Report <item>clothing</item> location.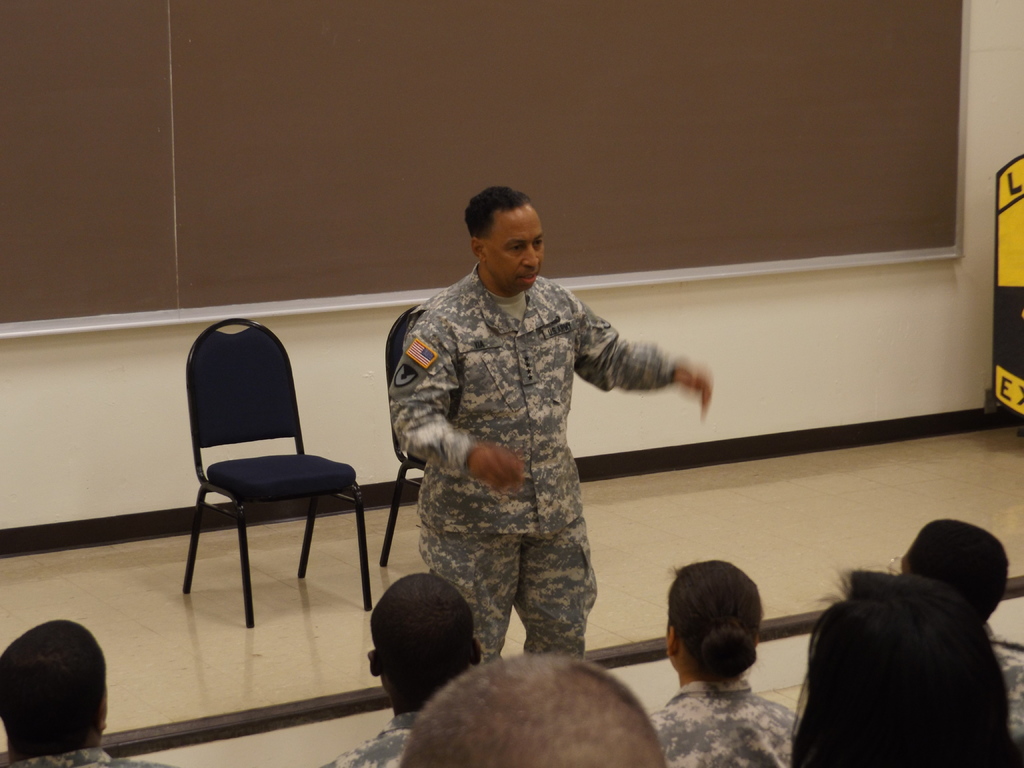
Report: pyautogui.locateOnScreen(377, 241, 694, 669).
